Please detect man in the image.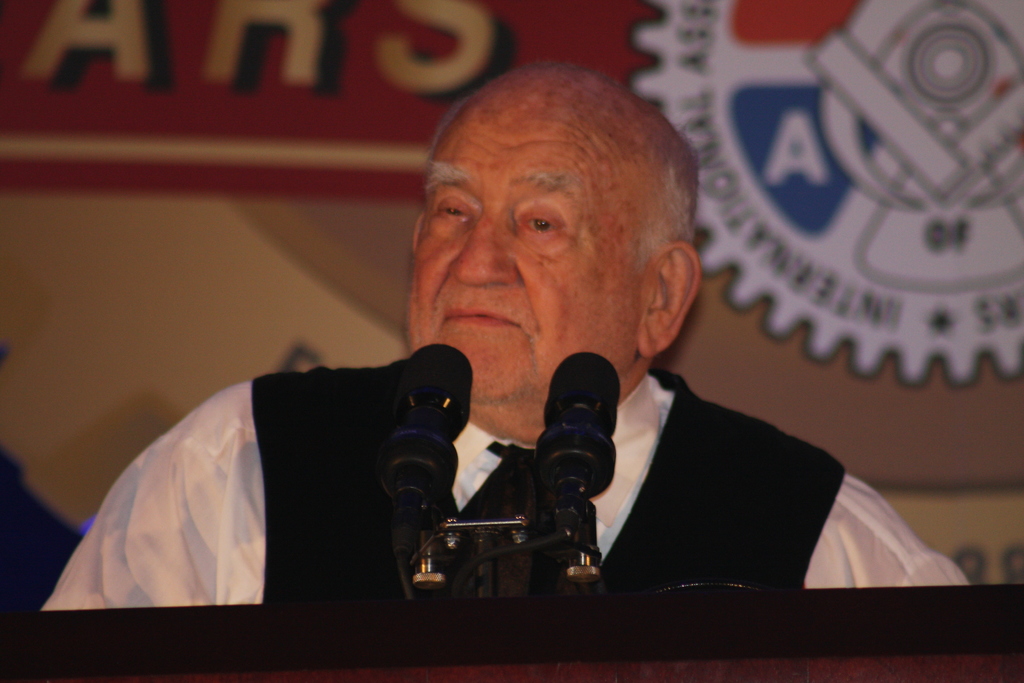
(x1=31, y1=61, x2=970, y2=614).
